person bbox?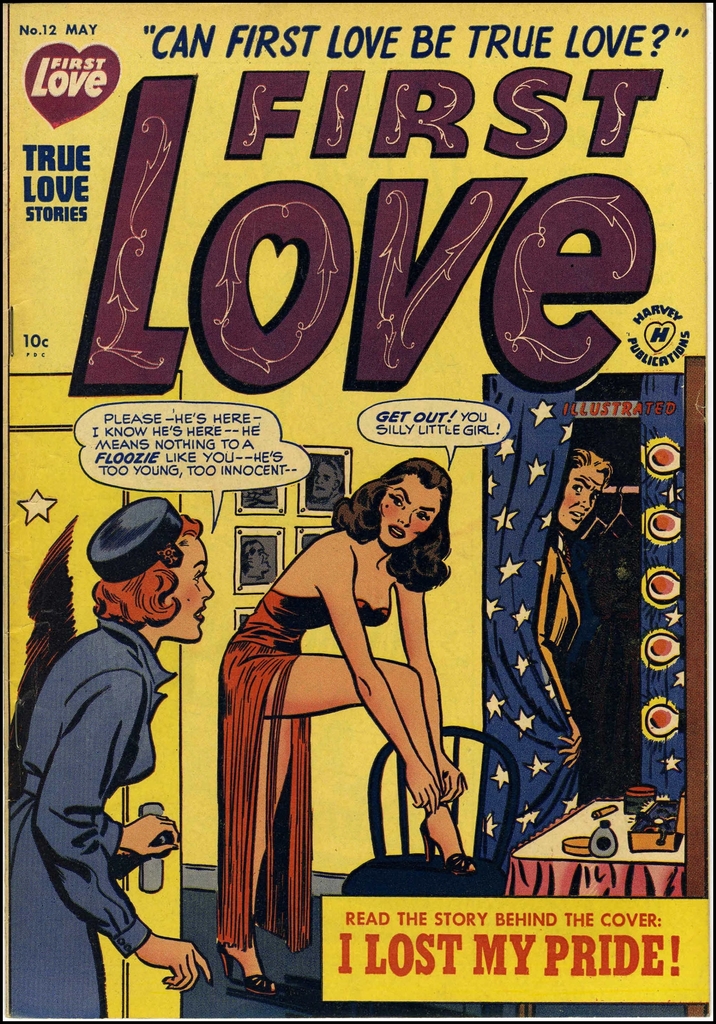
x1=2, y1=491, x2=219, y2=1021
